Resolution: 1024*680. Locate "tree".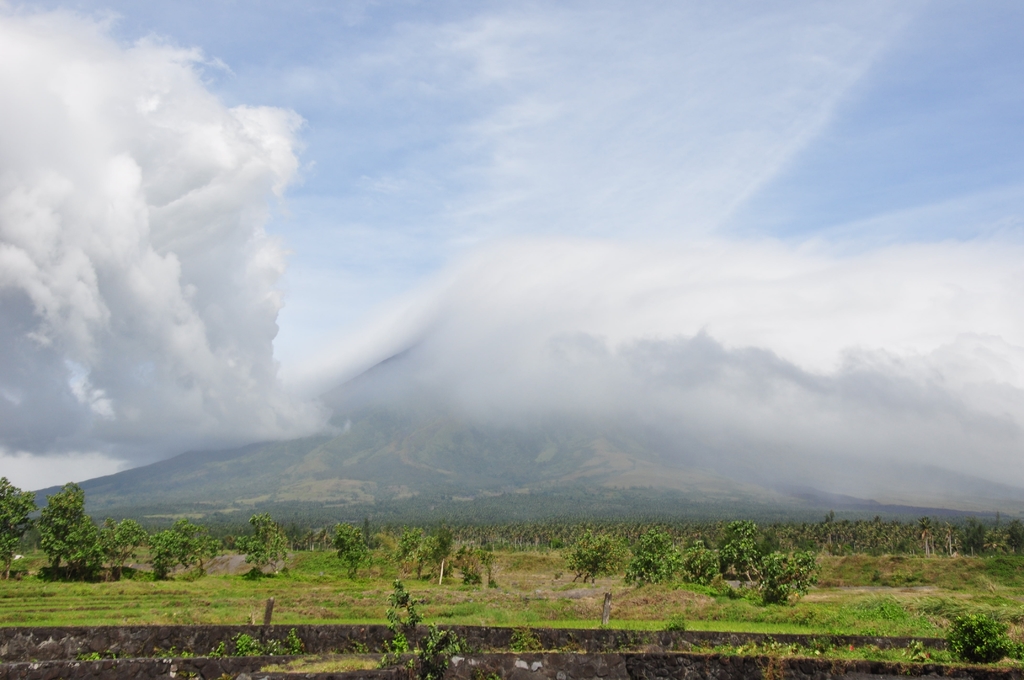
[left=957, top=519, right=988, bottom=554].
